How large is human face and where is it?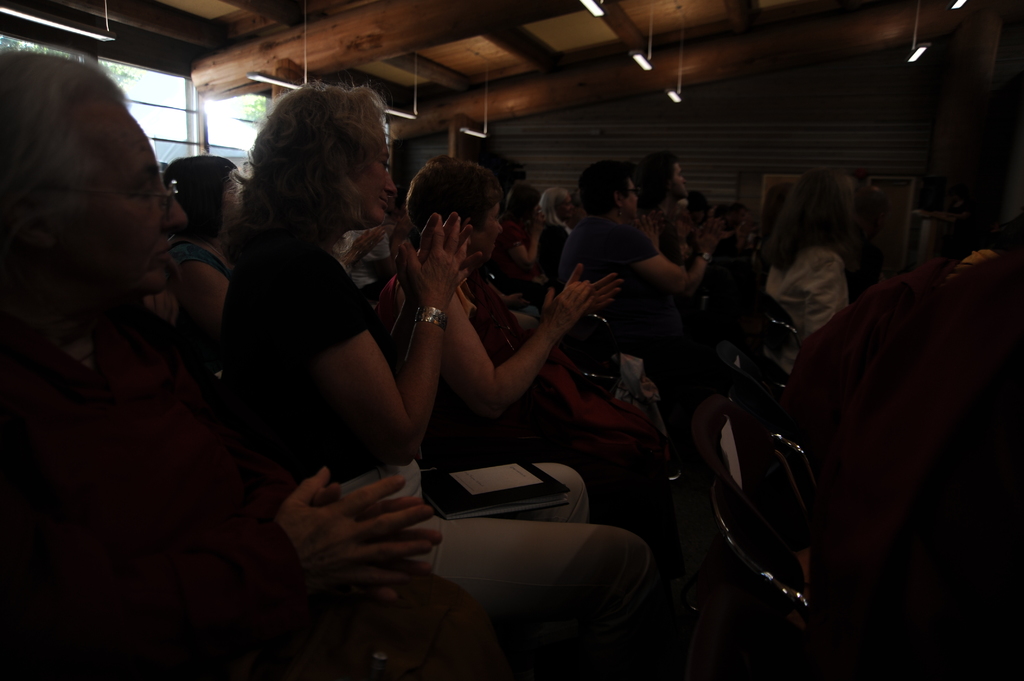
Bounding box: 531:200:543:220.
